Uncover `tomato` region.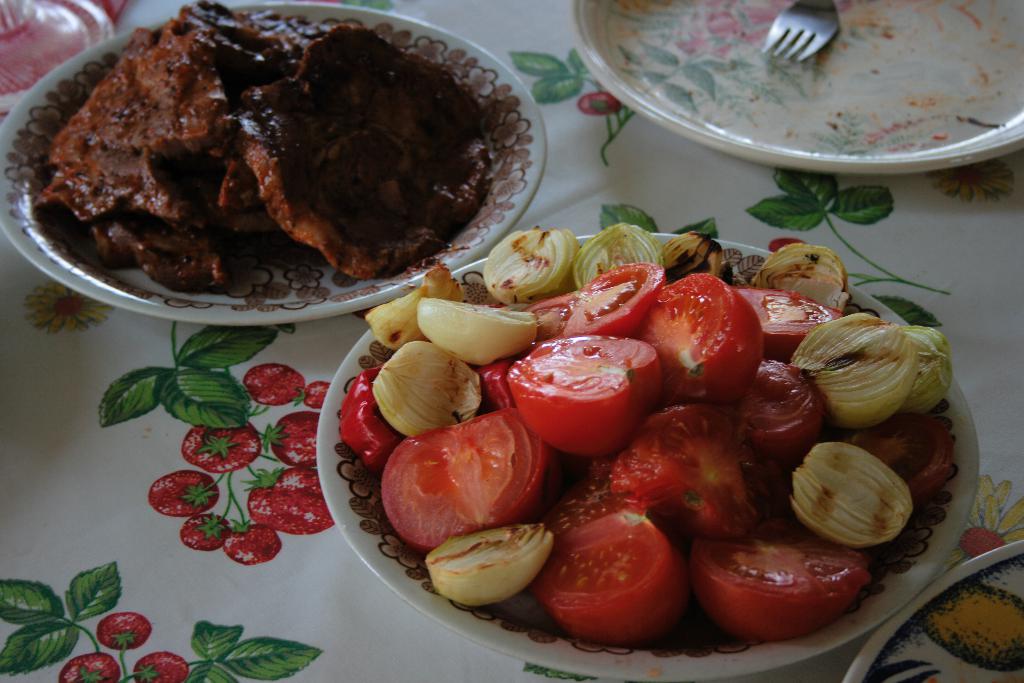
Uncovered: region(148, 468, 218, 517).
